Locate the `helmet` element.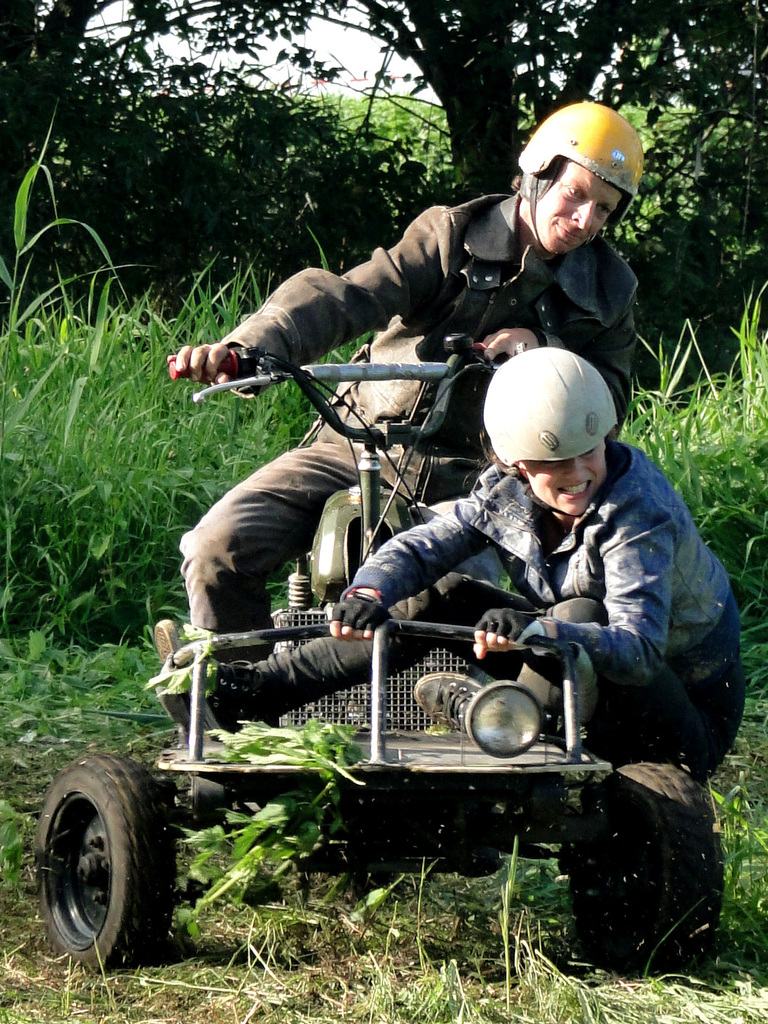
Element bbox: pyautogui.locateOnScreen(529, 96, 641, 237).
